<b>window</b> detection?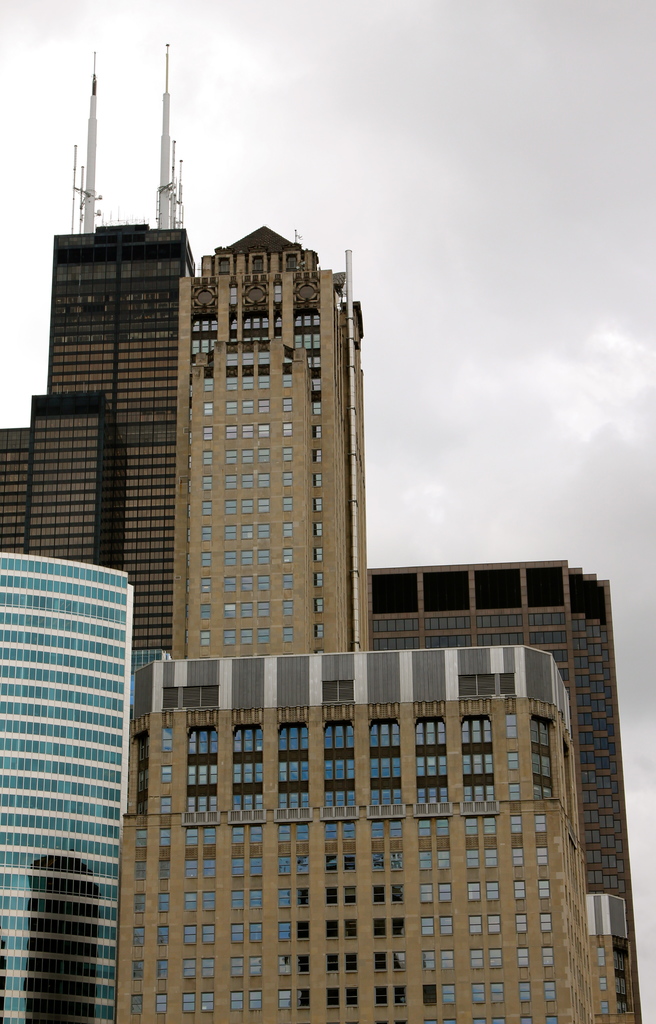
box=[347, 986, 361, 1007]
